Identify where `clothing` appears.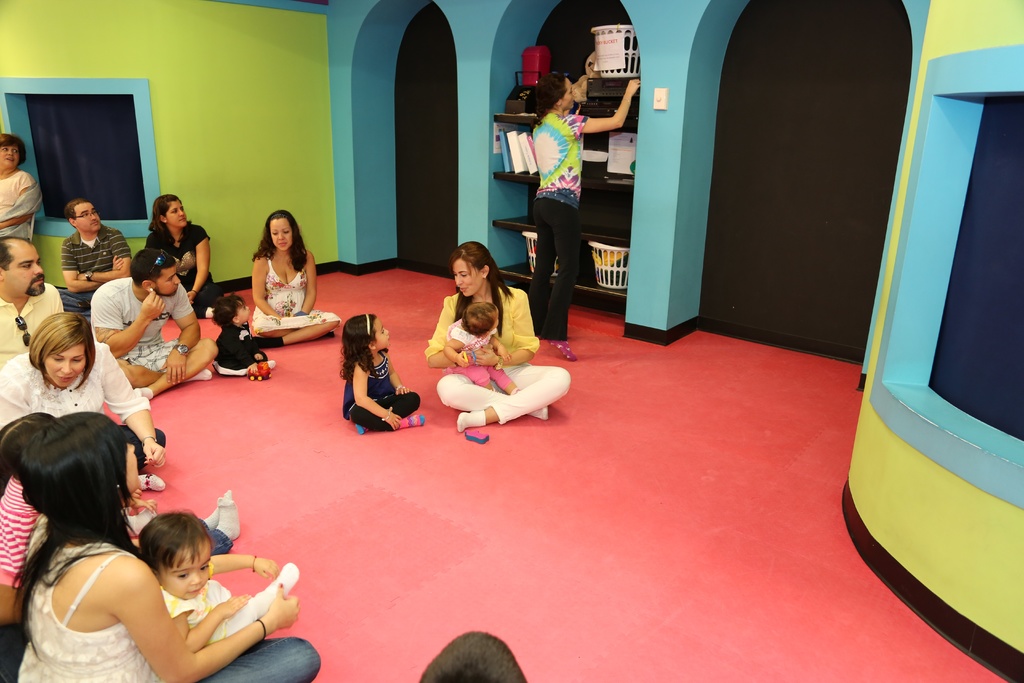
Appears at <region>214, 327, 276, 378</region>.
